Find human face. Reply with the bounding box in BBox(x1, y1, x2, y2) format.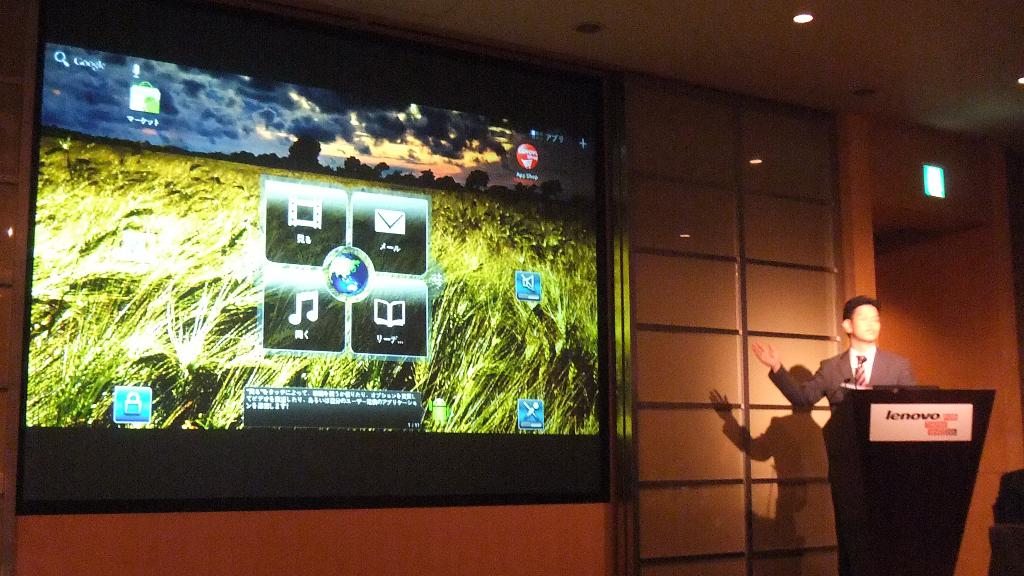
BBox(850, 305, 879, 341).
